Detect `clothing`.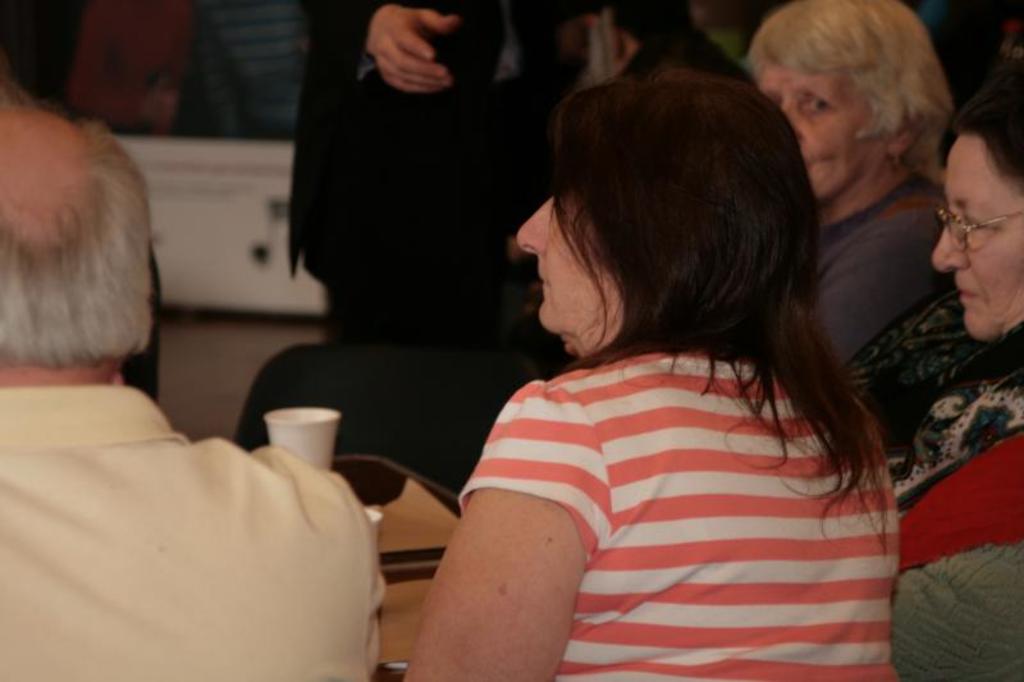
Detected at x1=850 y1=292 x2=1023 y2=557.
